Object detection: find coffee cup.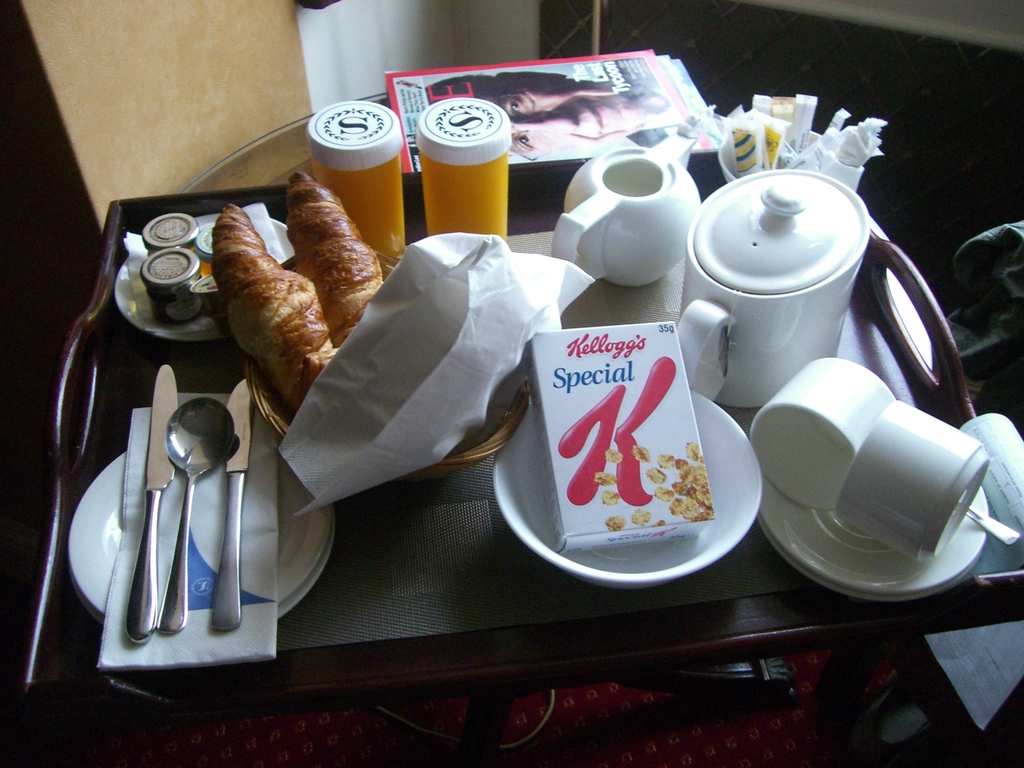
[left=836, top=399, right=989, bottom=558].
